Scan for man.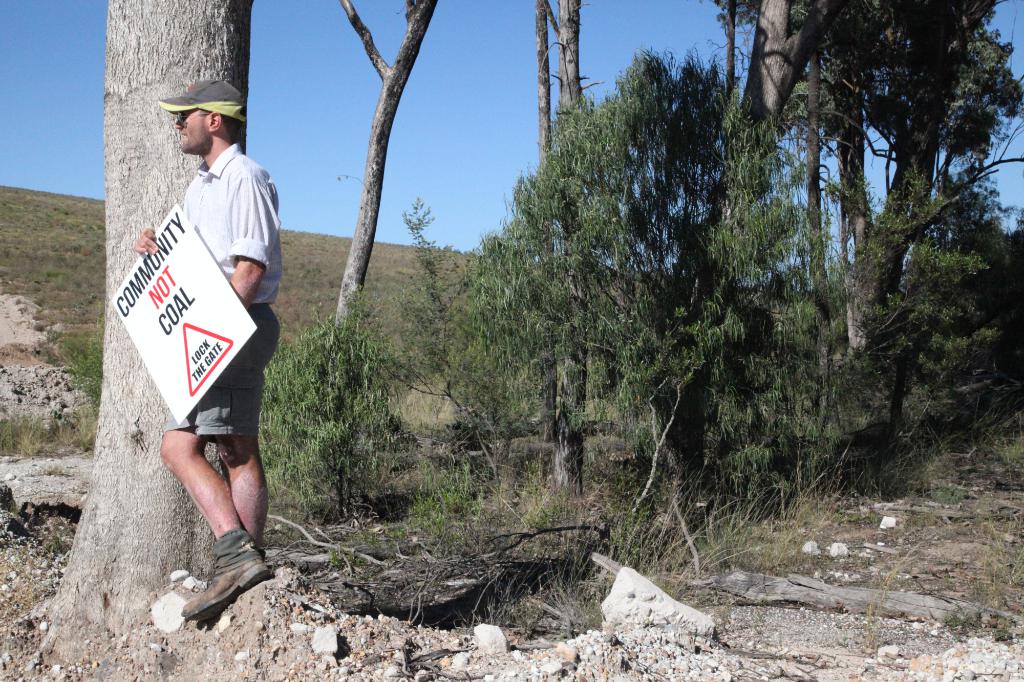
Scan result: bbox=(115, 84, 291, 595).
